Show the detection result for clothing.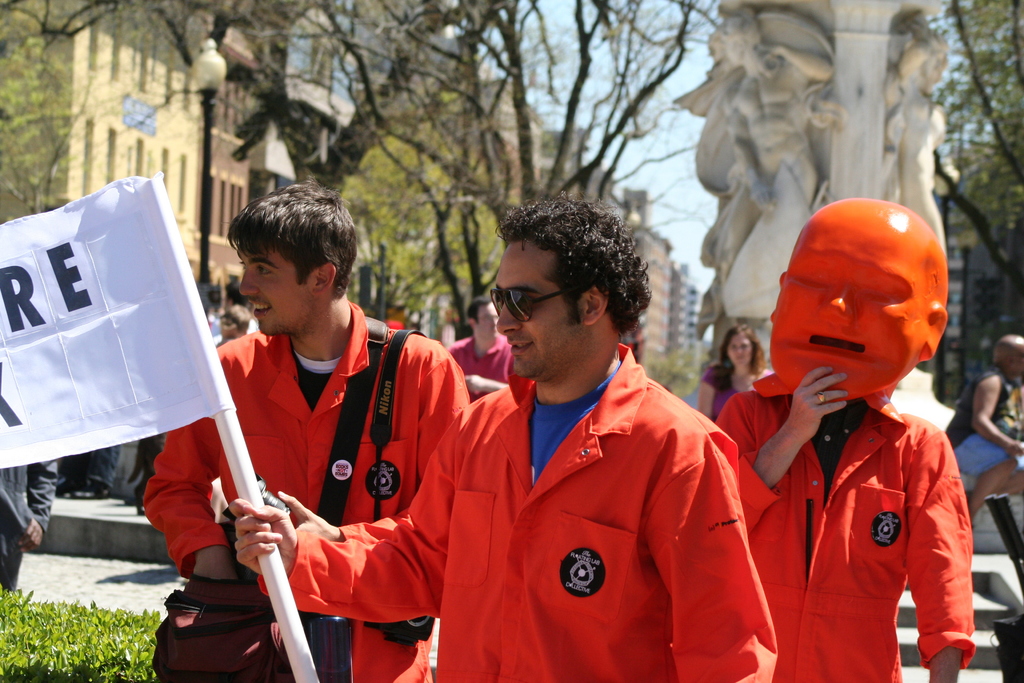
{"left": 0, "top": 462, "right": 56, "bottom": 599}.
